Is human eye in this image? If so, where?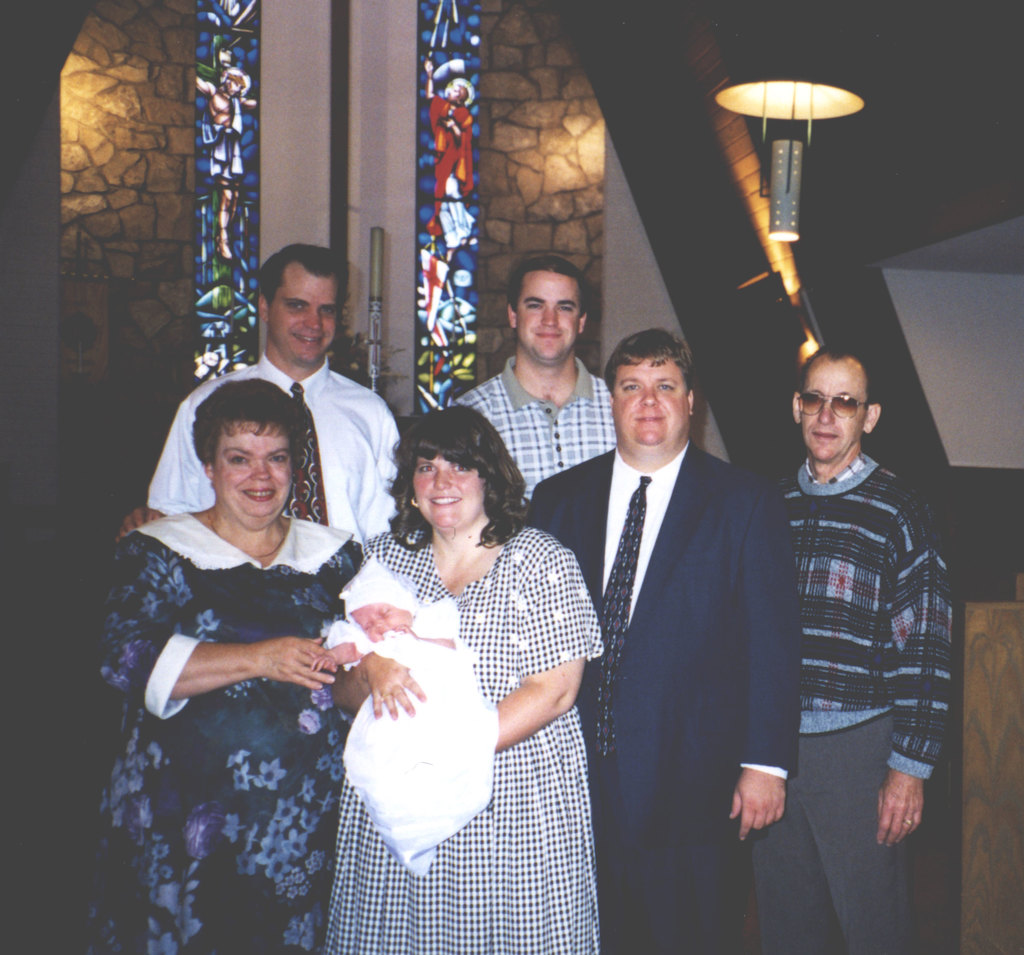
Yes, at (left=380, top=604, right=392, bottom=617).
